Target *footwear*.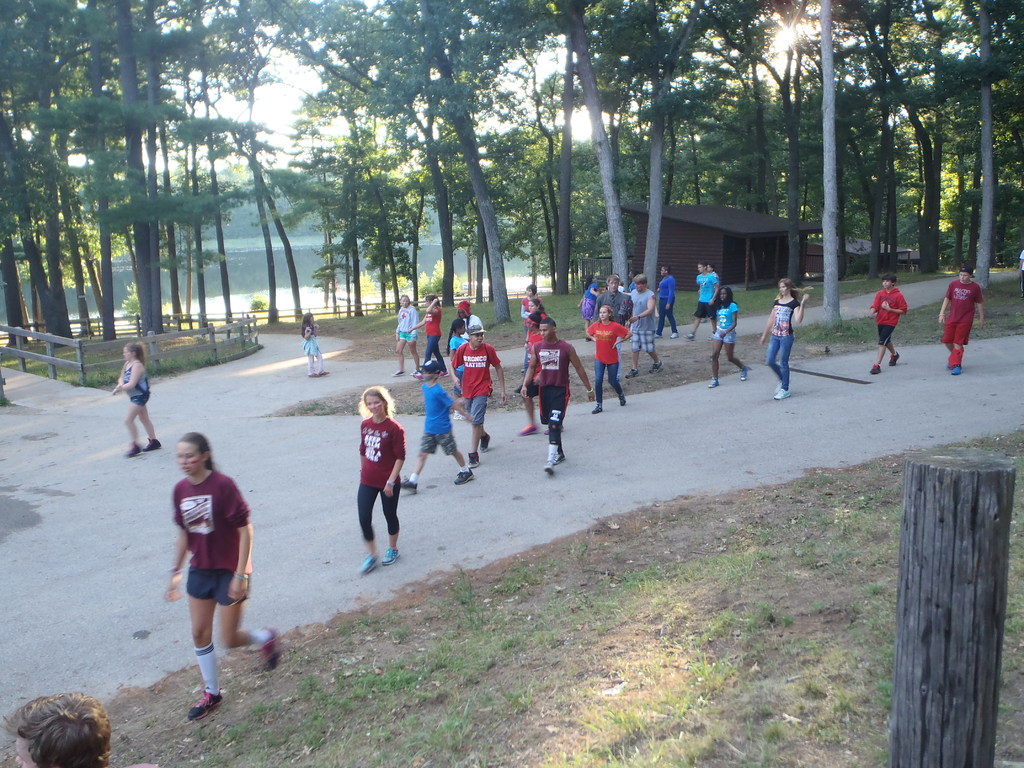
Target region: box(381, 545, 401, 564).
